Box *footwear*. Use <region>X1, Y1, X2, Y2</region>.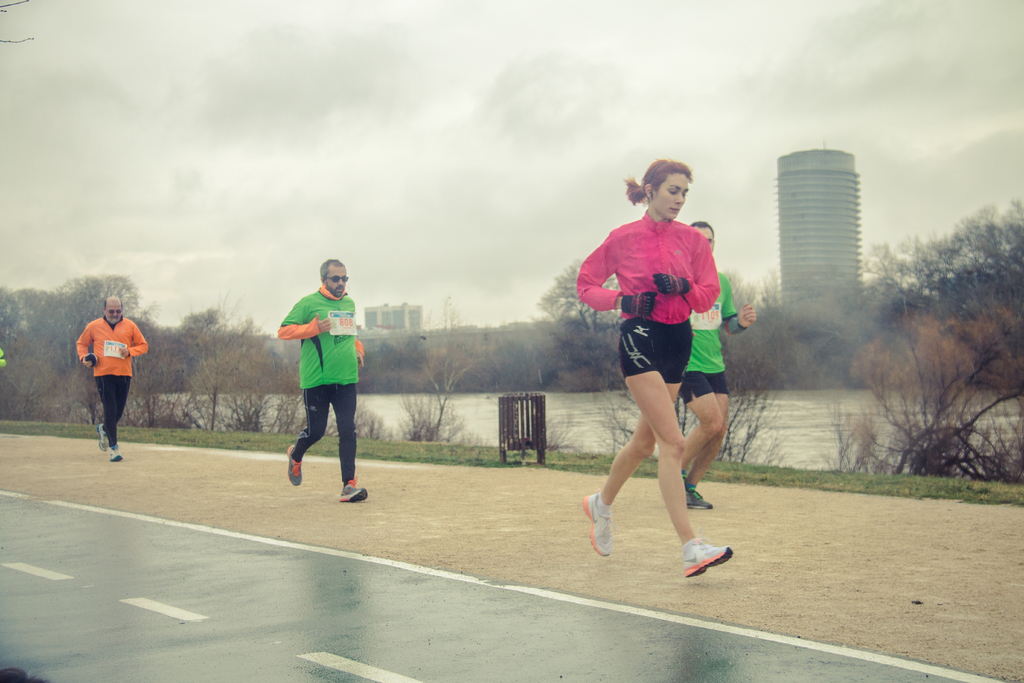
<region>340, 473, 367, 508</region>.
